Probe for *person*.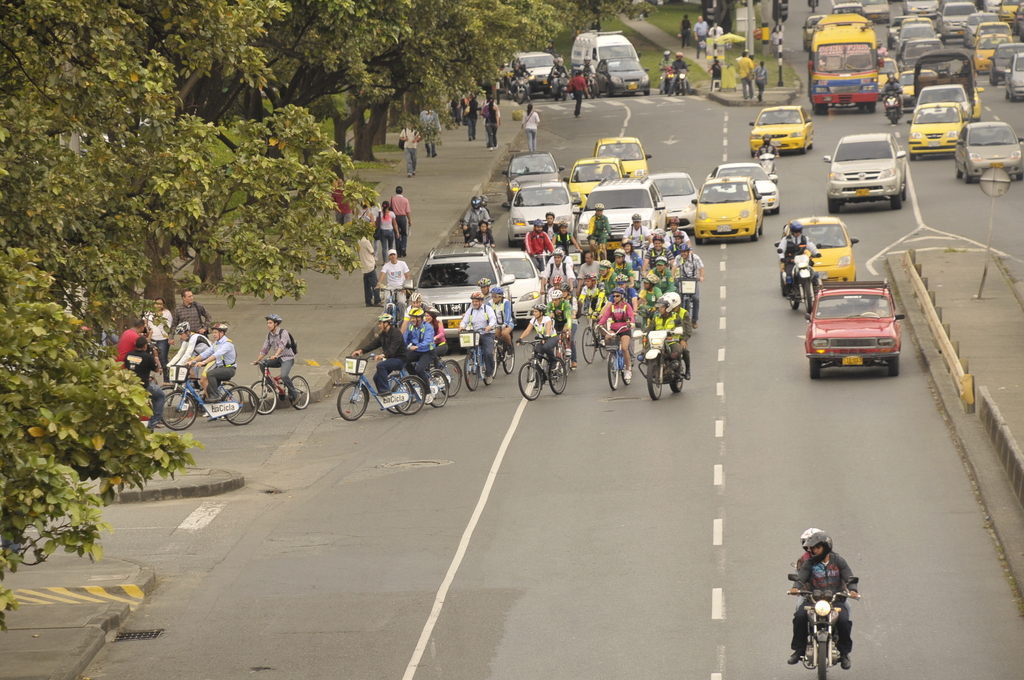
Probe result: locate(778, 218, 820, 290).
